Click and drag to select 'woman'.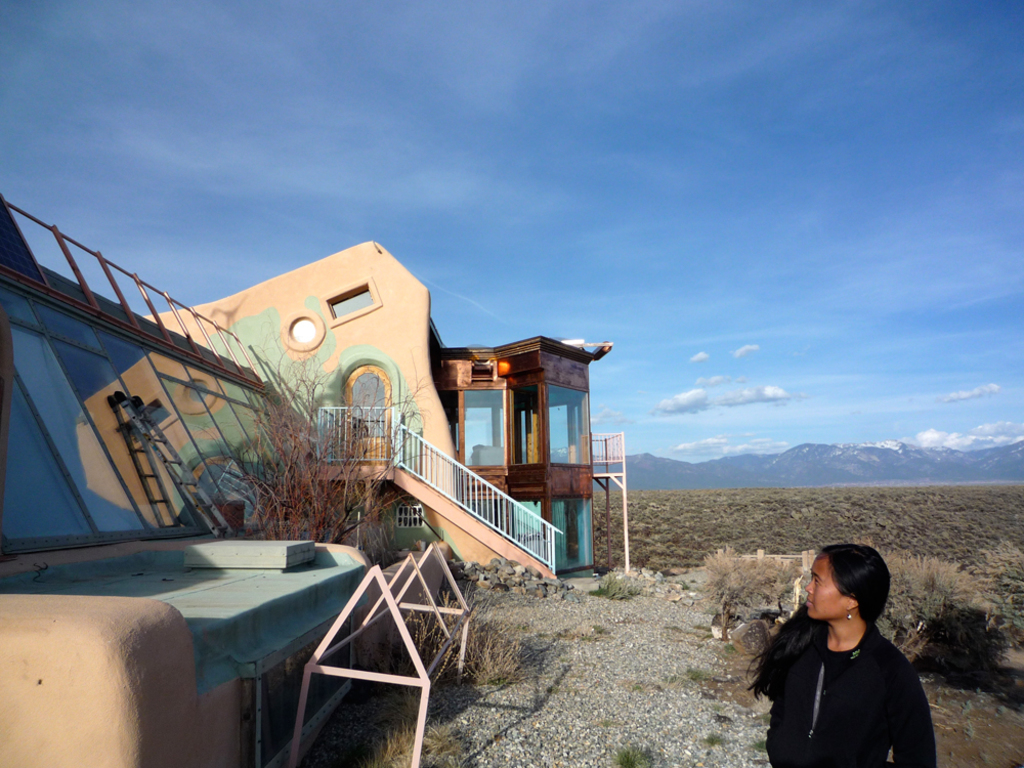
Selection: [736,532,944,763].
